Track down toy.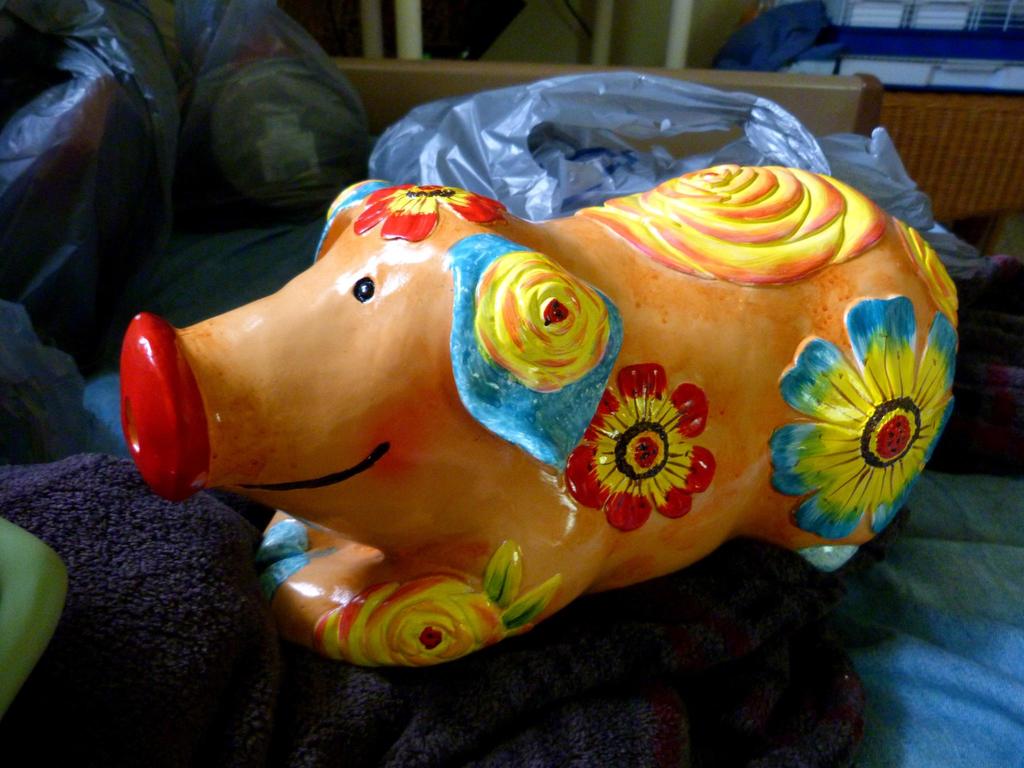
Tracked to 120/177/964/669.
